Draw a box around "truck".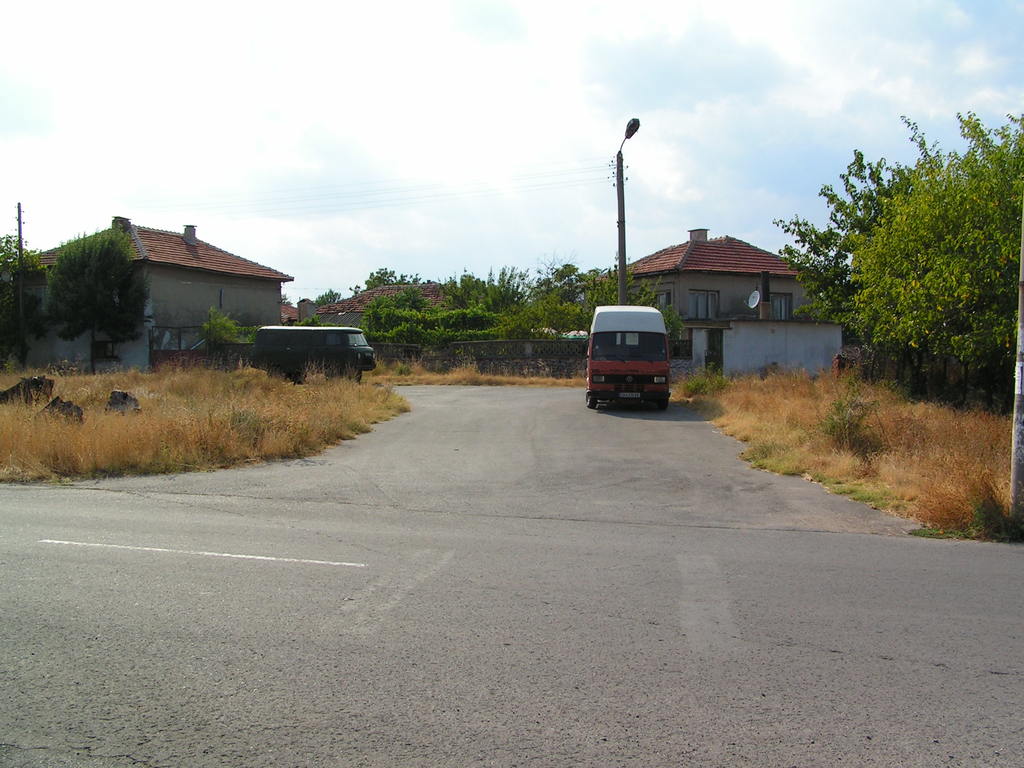
box(250, 325, 382, 383).
